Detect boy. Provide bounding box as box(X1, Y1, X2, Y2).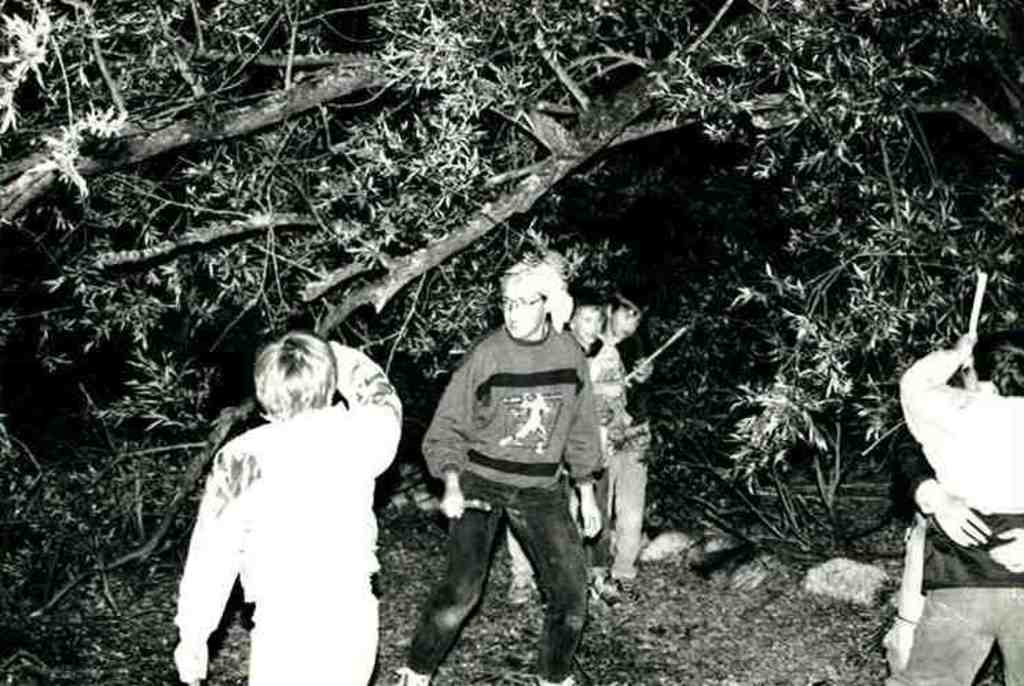
box(572, 293, 628, 602).
